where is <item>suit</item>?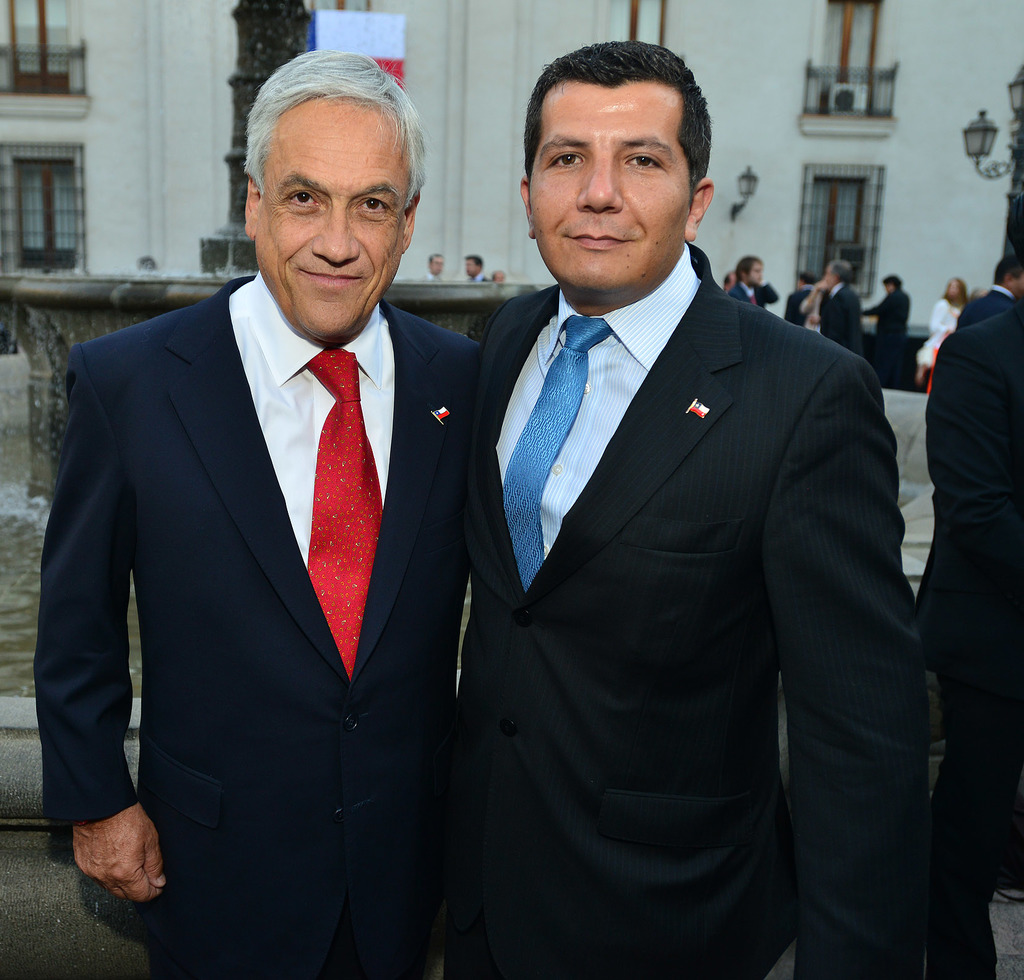
786/282/806/327.
